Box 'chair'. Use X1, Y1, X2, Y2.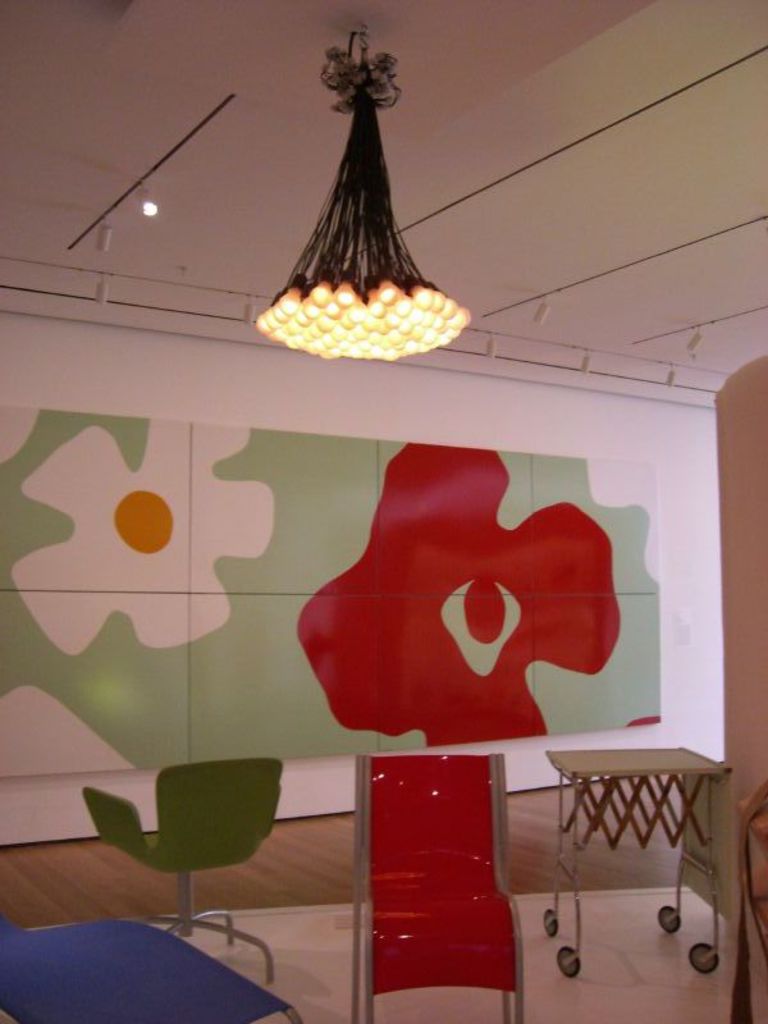
49, 742, 319, 966.
